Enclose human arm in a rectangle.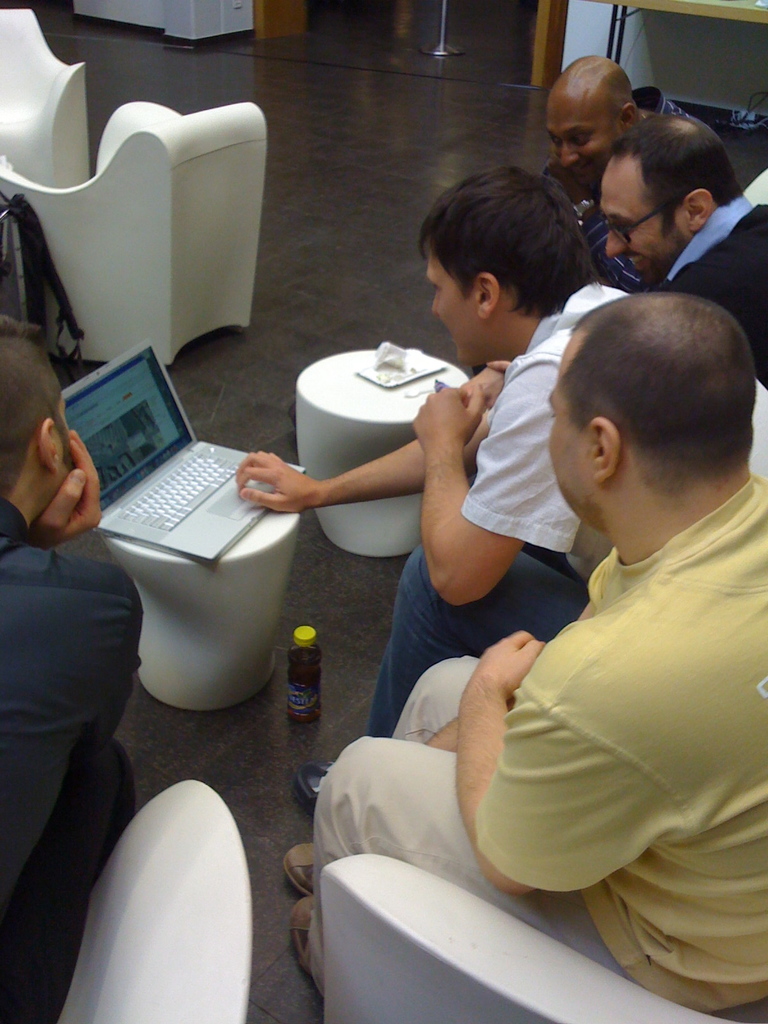
Rect(392, 360, 531, 634).
